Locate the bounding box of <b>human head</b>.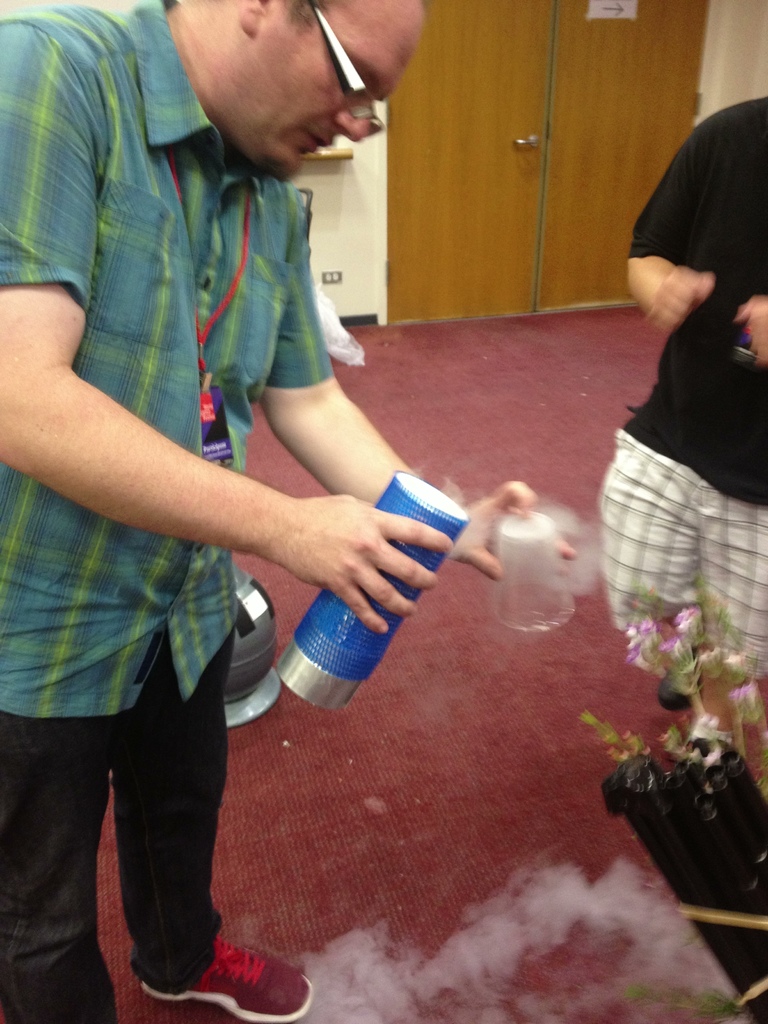
Bounding box: [left=142, top=9, right=401, bottom=169].
